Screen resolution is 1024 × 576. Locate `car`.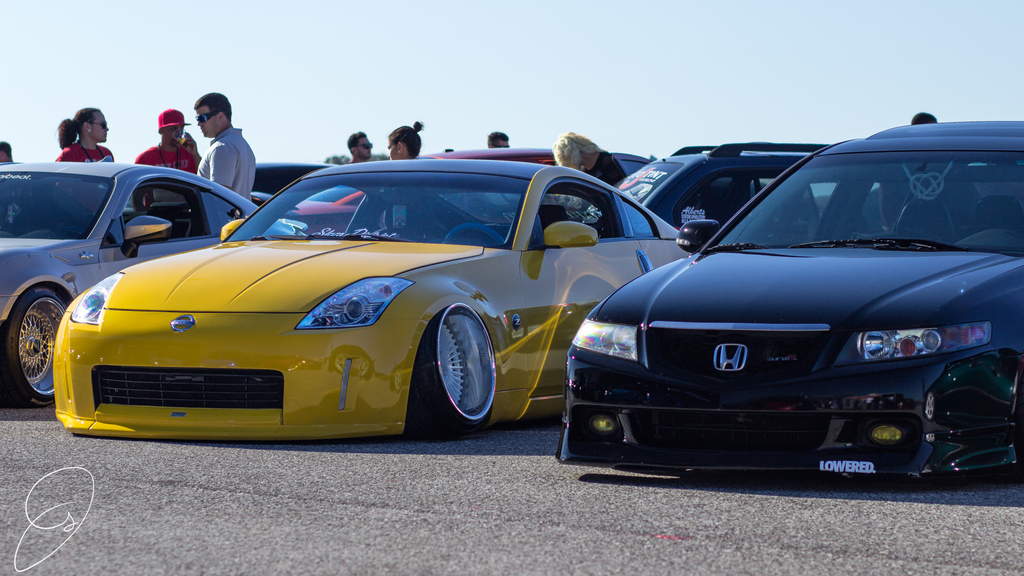
{"x1": 239, "y1": 141, "x2": 675, "y2": 239}.
